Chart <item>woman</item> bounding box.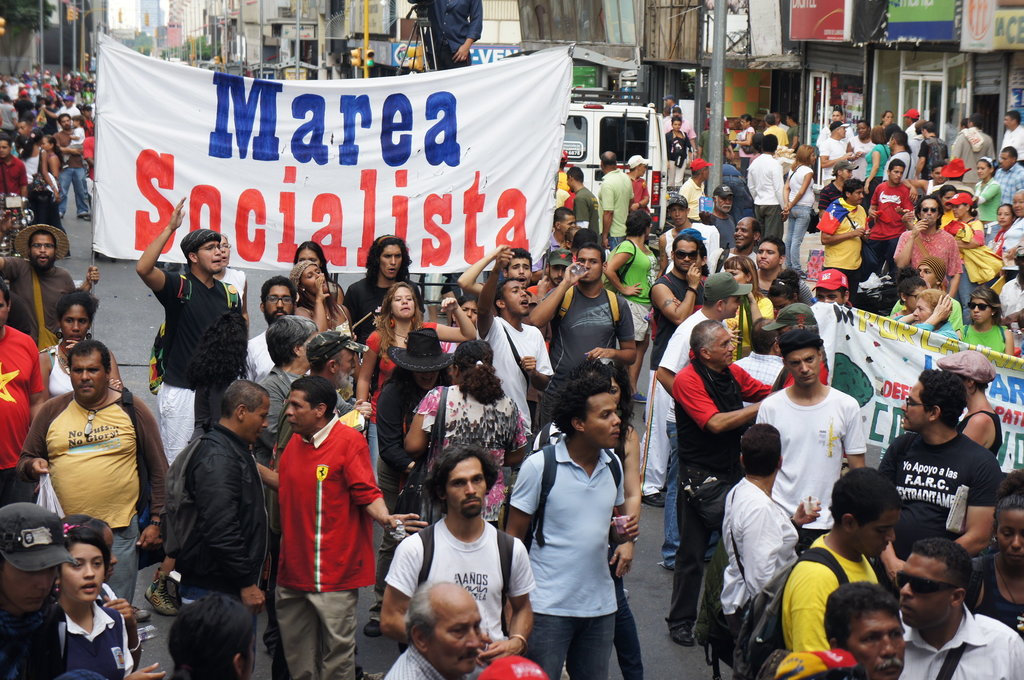
Charted: (left=884, top=266, right=925, bottom=322).
